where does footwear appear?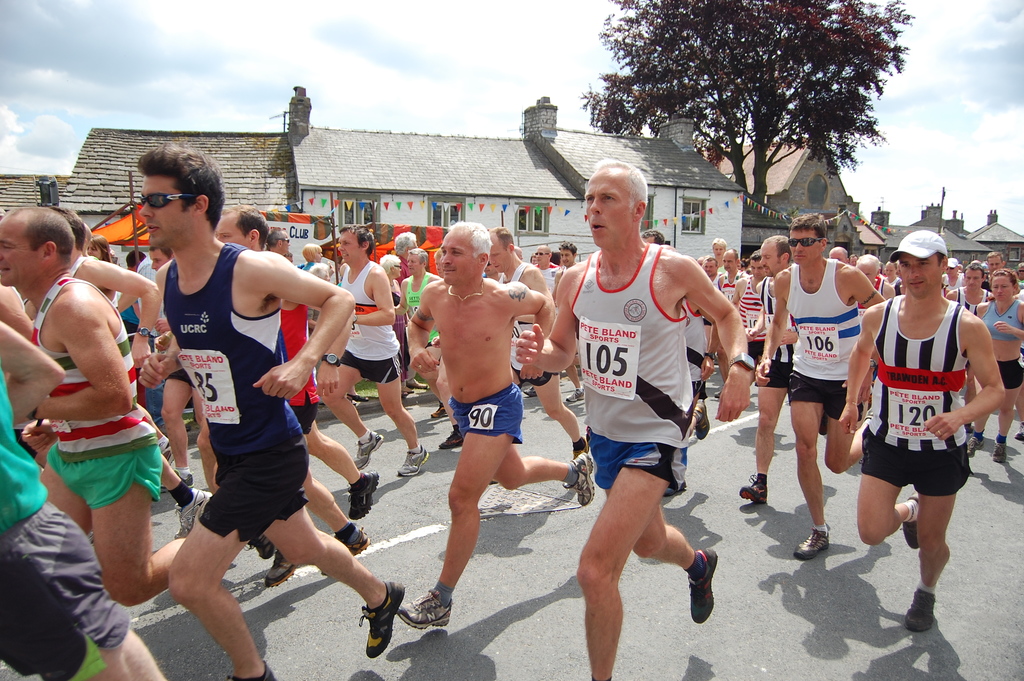
Appears at bbox=(1013, 420, 1023, 445).
